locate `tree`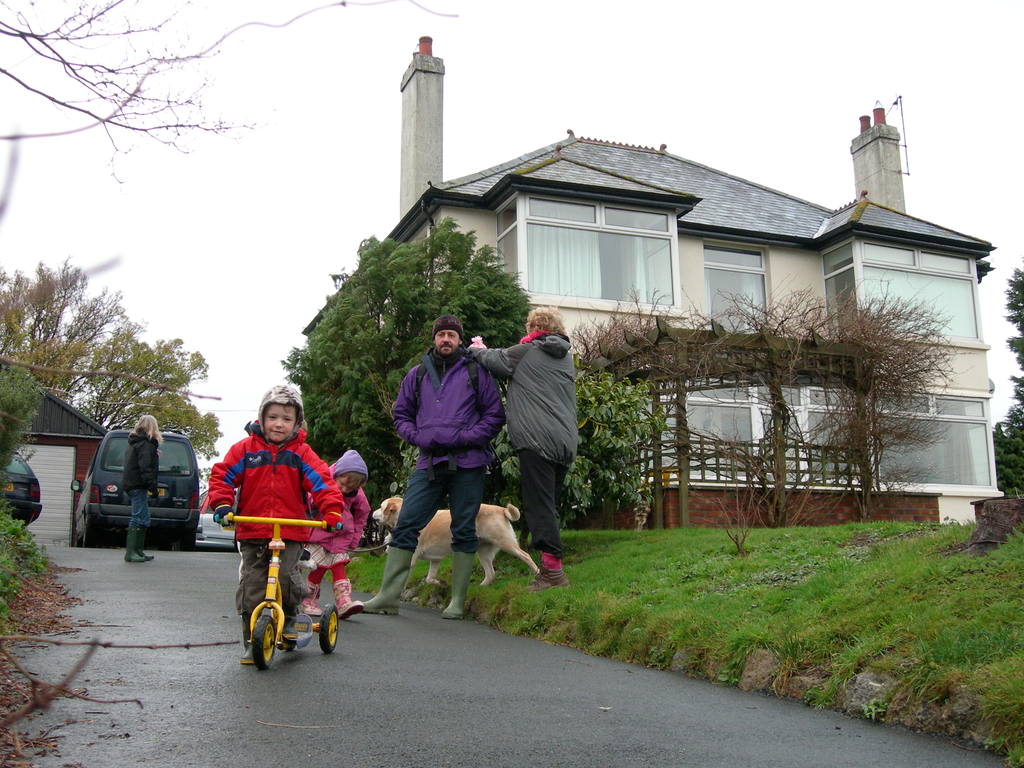
(x1=0, y1=0, x2=459, y2=182)
